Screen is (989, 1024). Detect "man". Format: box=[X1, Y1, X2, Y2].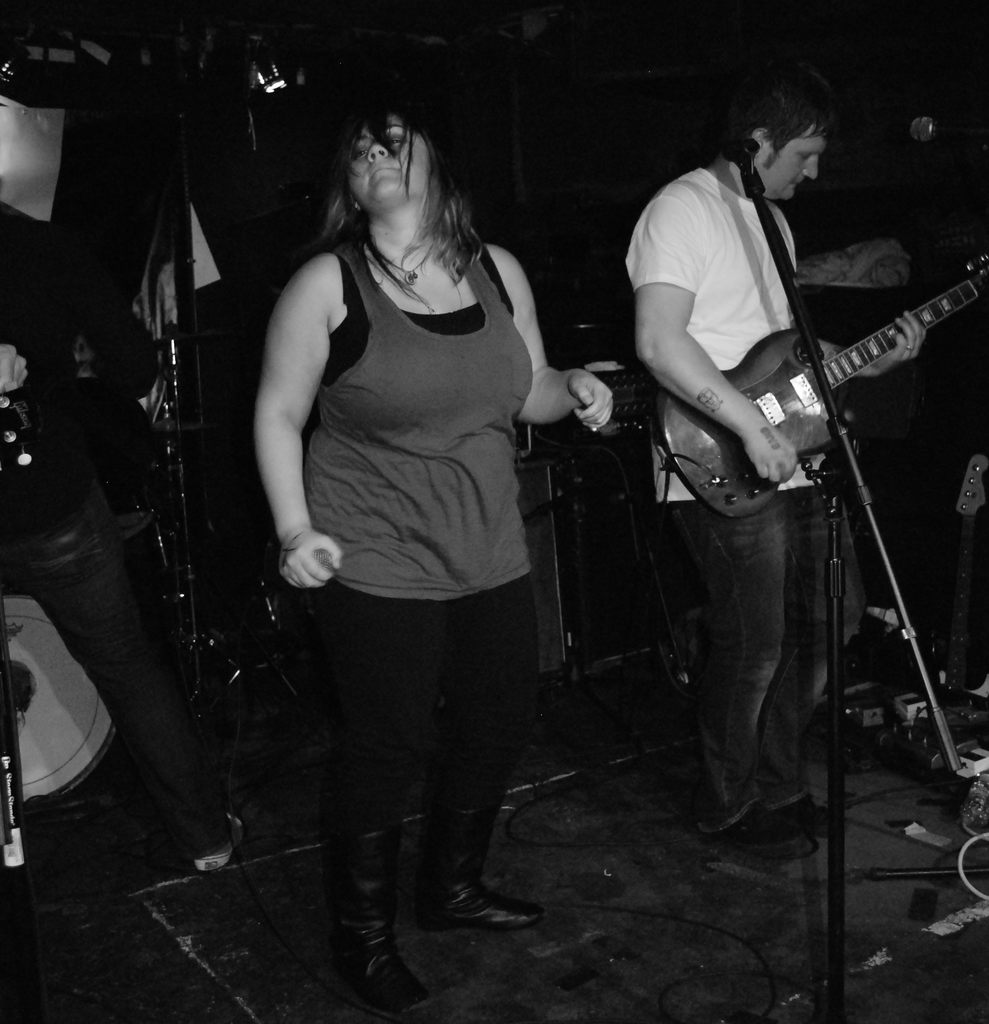
box=[609, 60, 894, 876].
